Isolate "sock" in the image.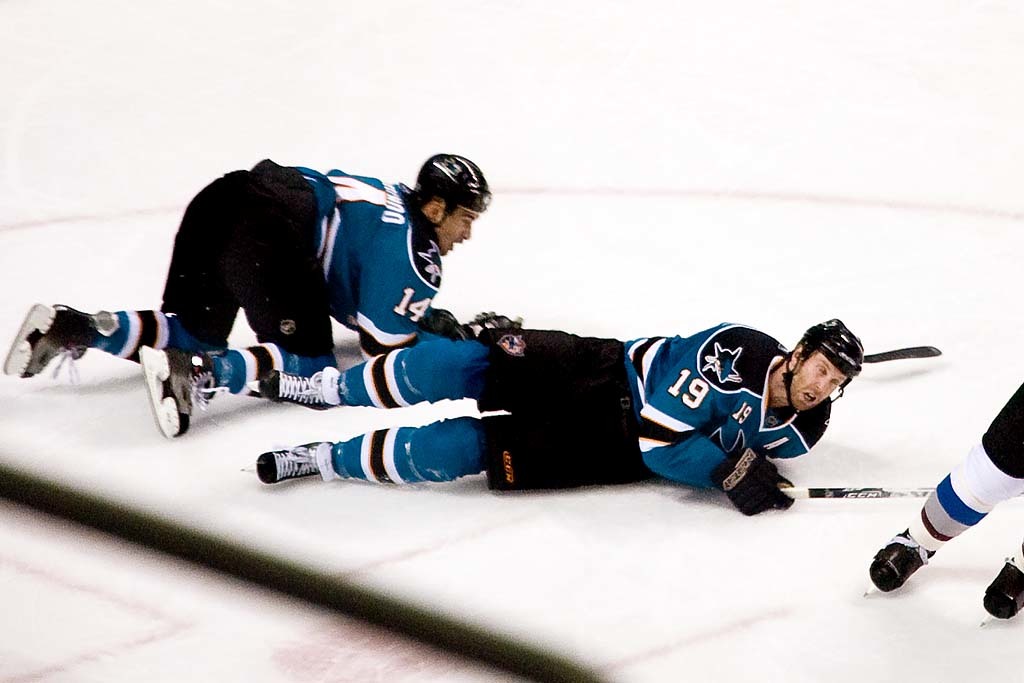
Isolated region: [909, 460, 994, 552].
